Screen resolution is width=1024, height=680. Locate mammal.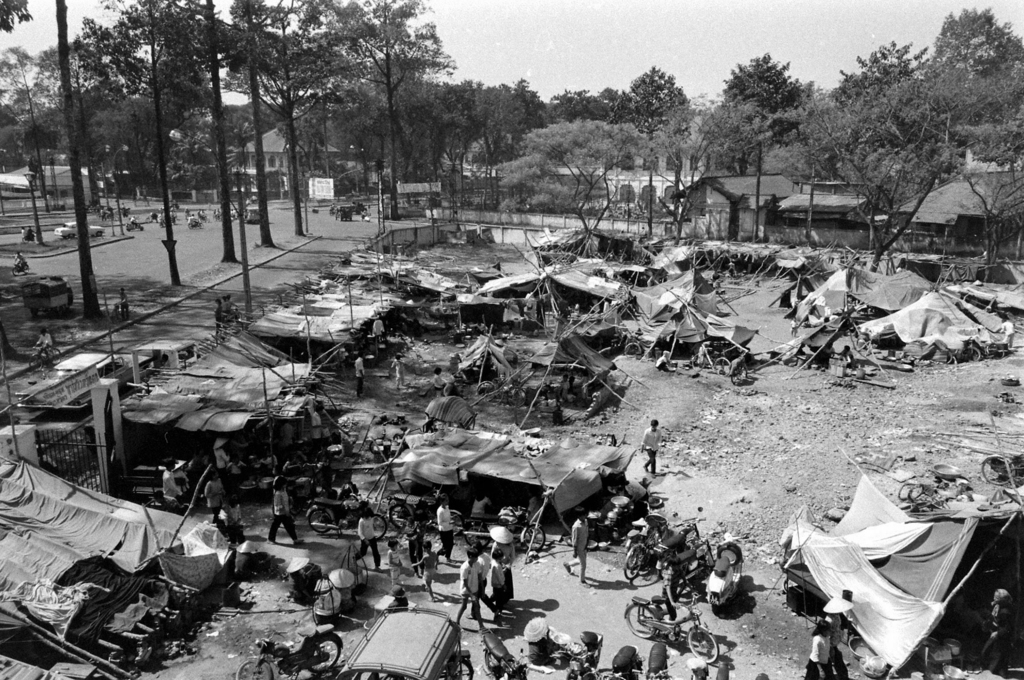
35 324 53 359.
